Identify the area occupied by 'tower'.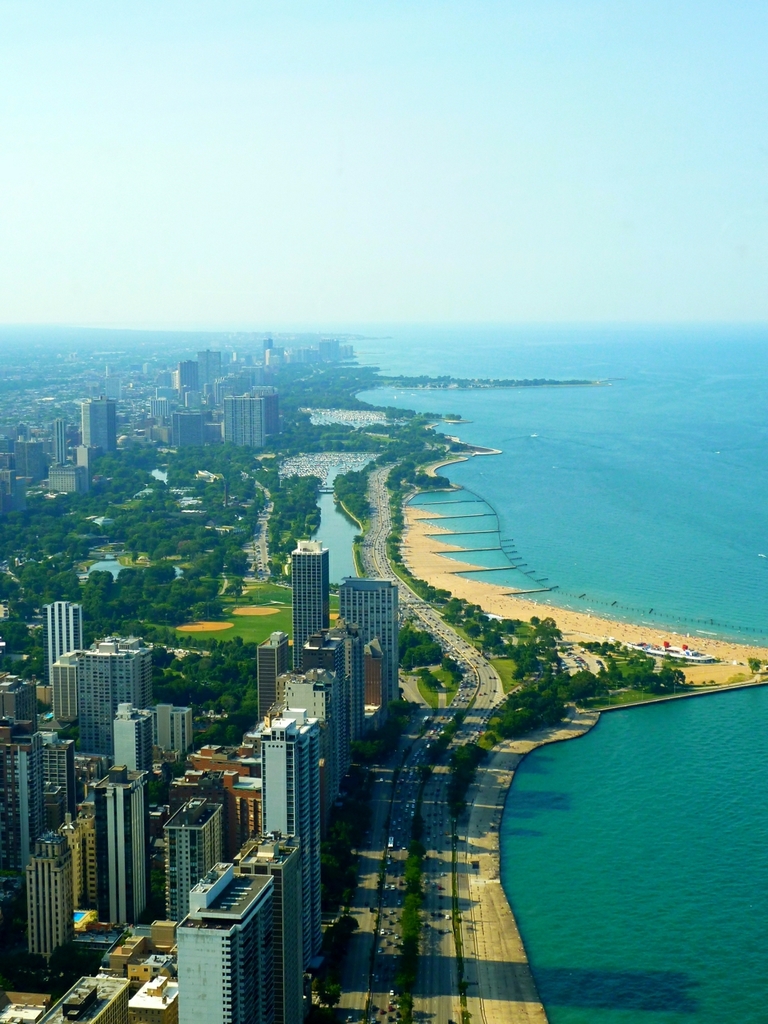
Area: crop(165, 786, 229, 926).
